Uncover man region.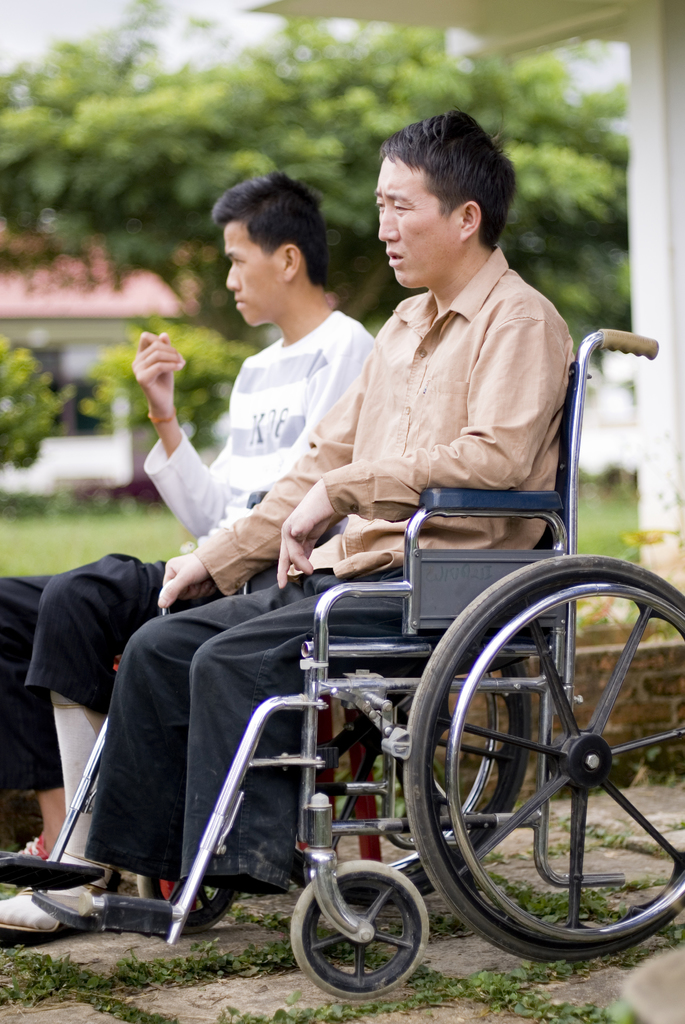
Uncovered: [0,171,375,874].
